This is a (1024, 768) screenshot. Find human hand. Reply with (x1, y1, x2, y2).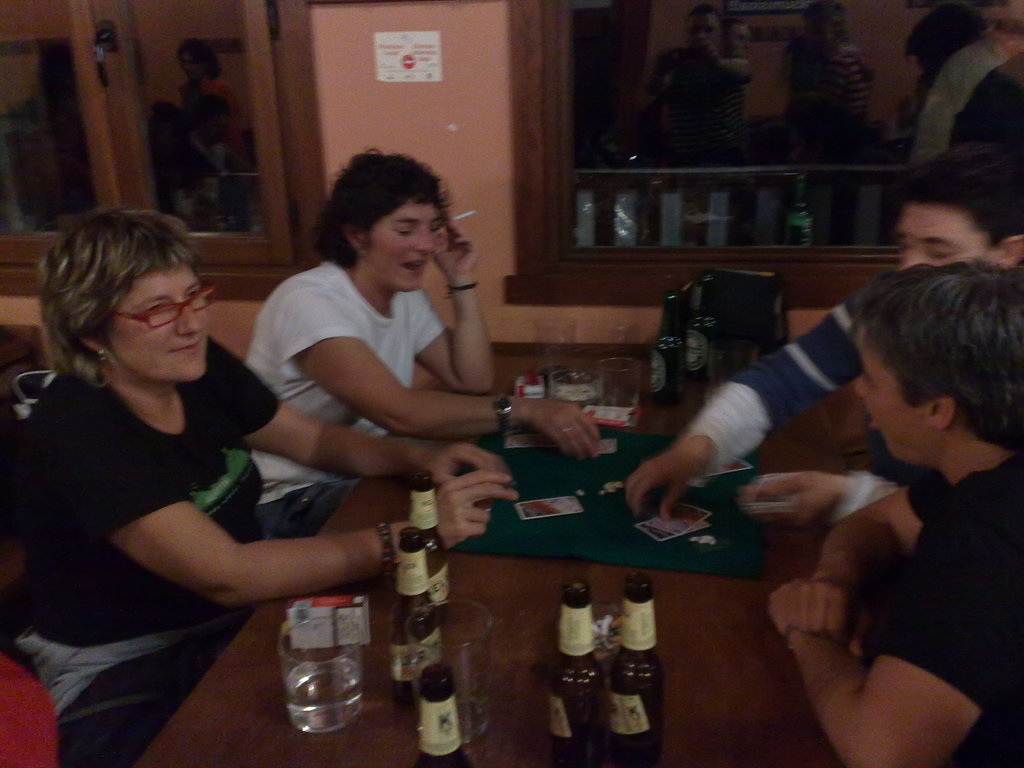
(417, 442, 506, 486).
